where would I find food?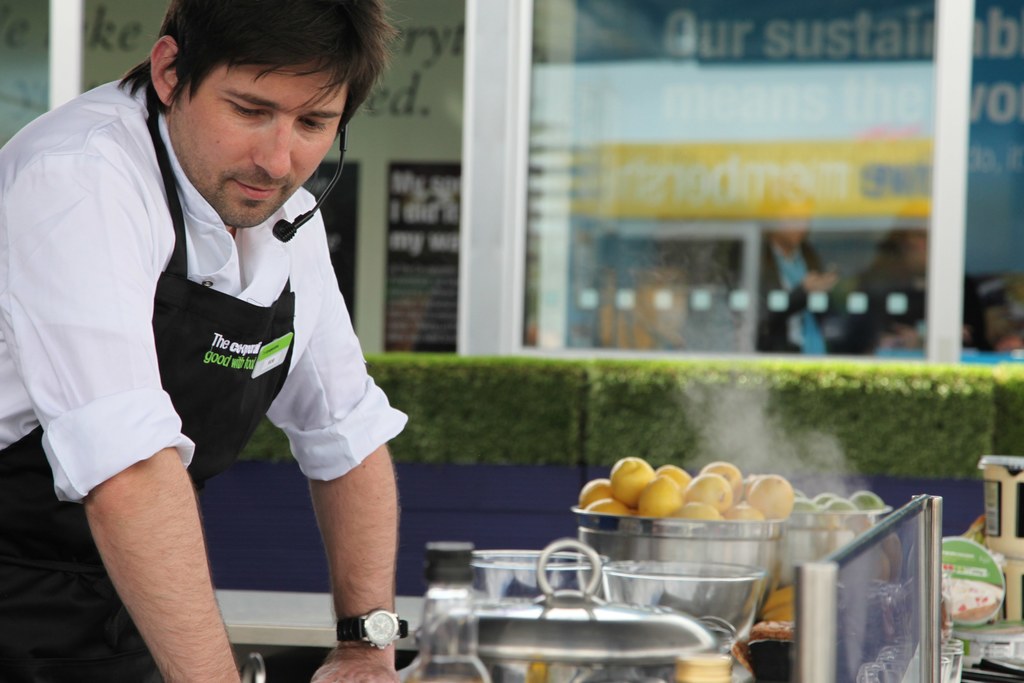
At left=744, top=474, right=886, bottom=522.
